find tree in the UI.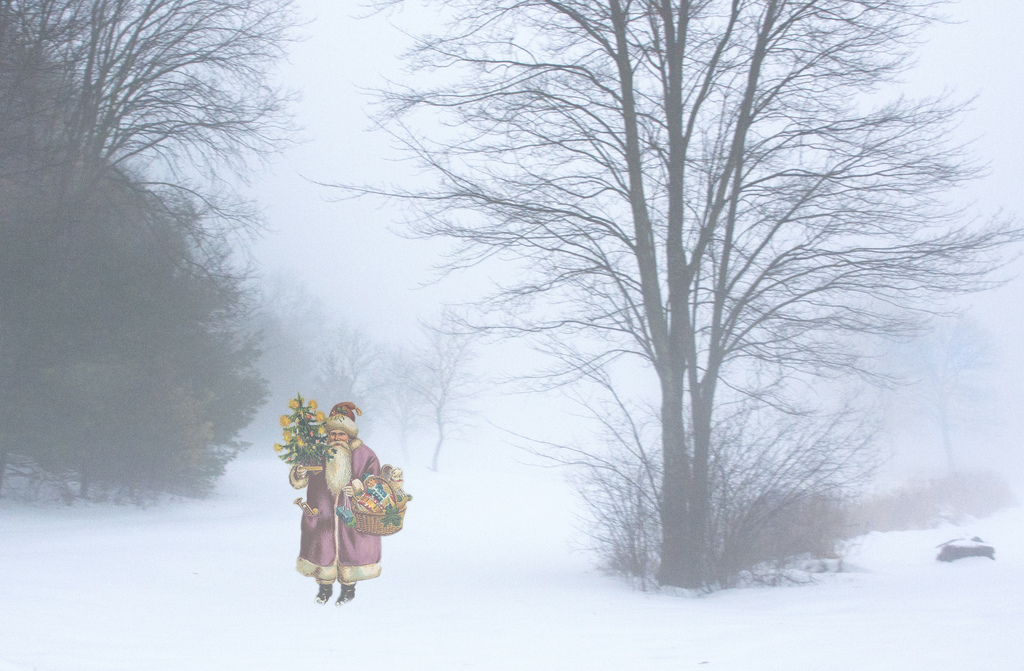
UI element at <region>0, 0, 332, 522</region>.
